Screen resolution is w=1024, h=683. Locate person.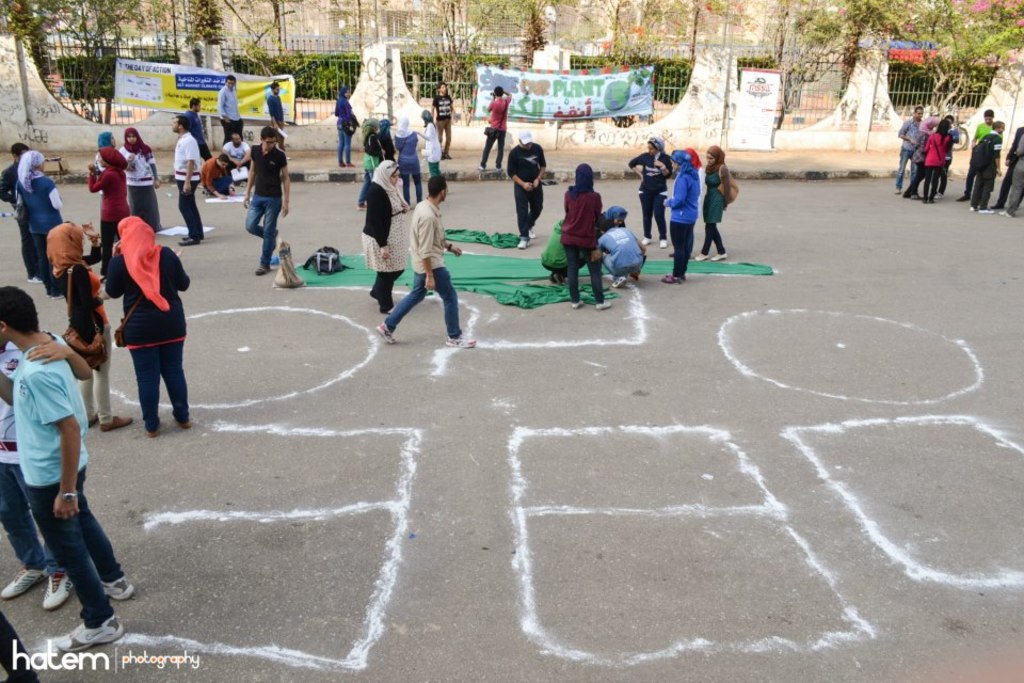
(left=958, top=110, right=998, bottom=203).
